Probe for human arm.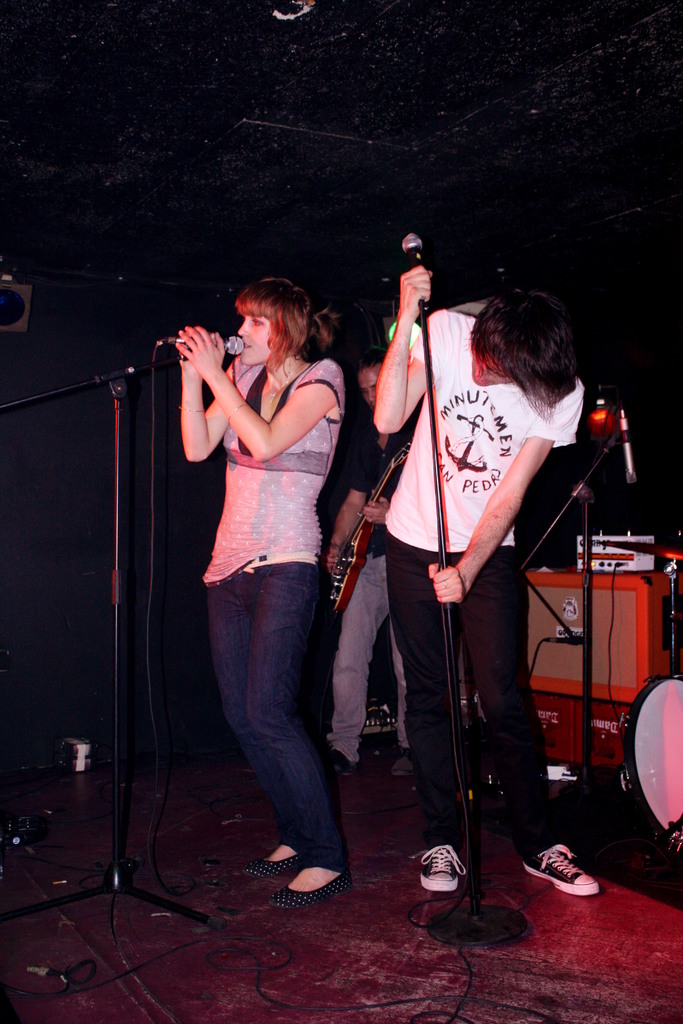
Probe result: BBox(429, 394, 581, 599).
